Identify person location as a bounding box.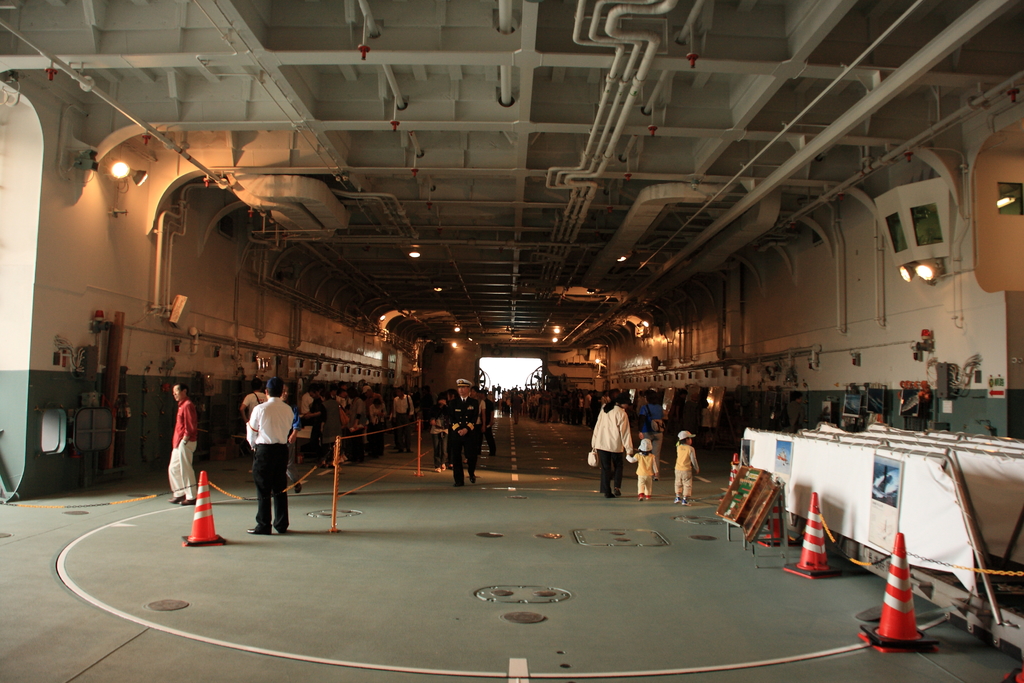
left=394, top=386, right=415, bottom=452.
